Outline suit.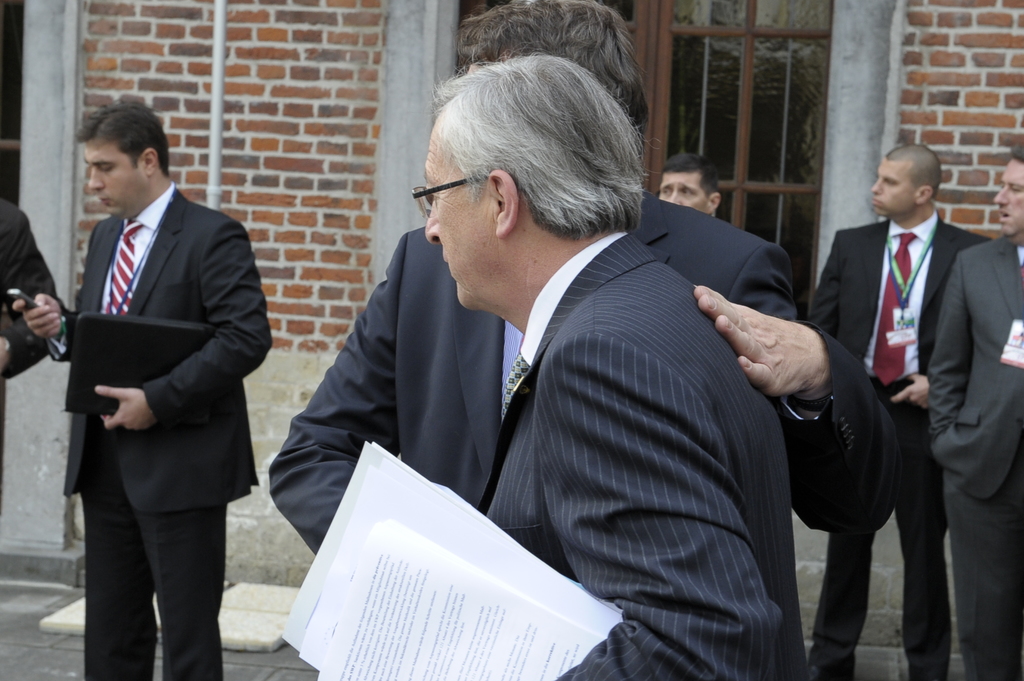
Outline: 472/232/812/680.
